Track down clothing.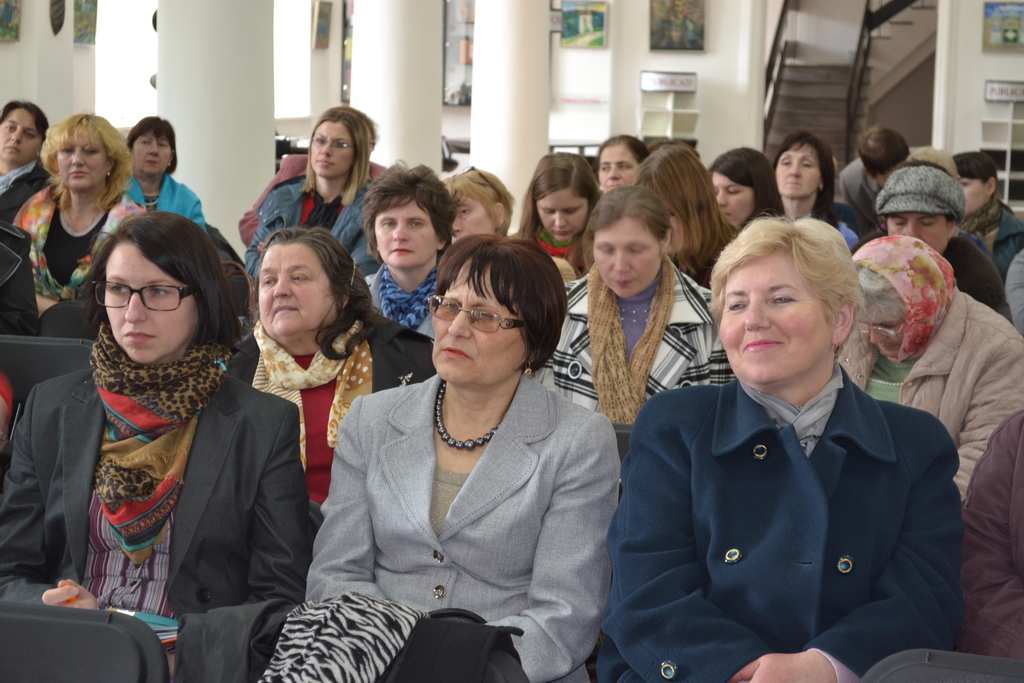
Tracked to (x1=125, y1=171, x2=210, y2=242).
